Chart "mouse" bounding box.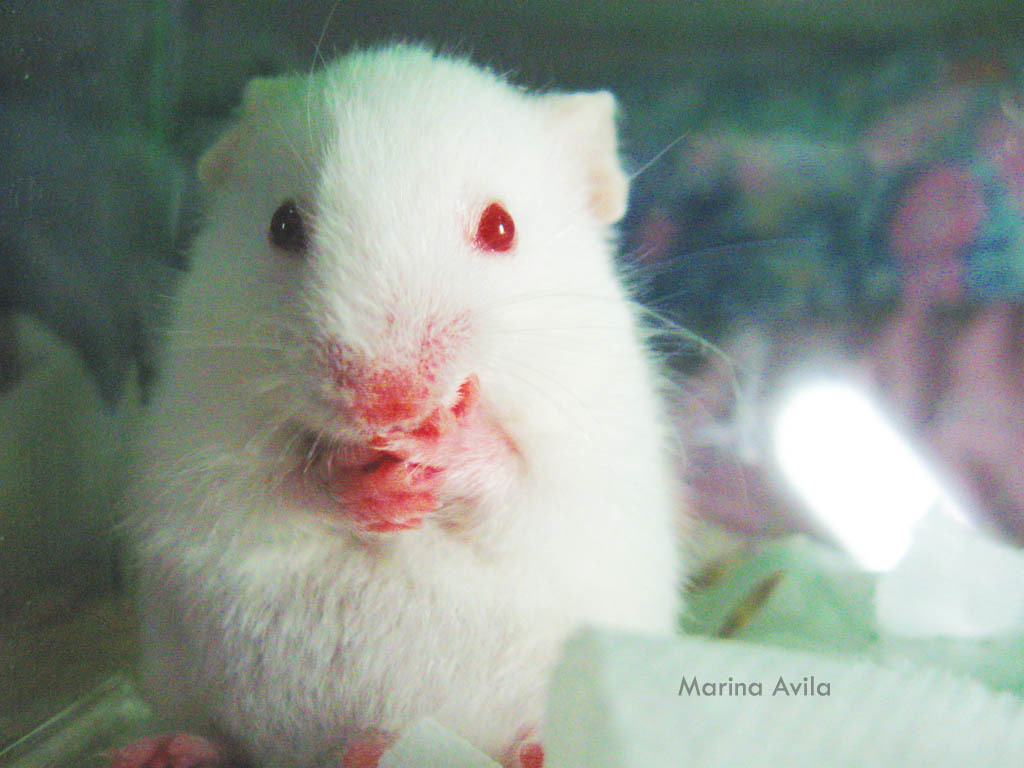
Charted: Rect(108, 2, 744, 767).
